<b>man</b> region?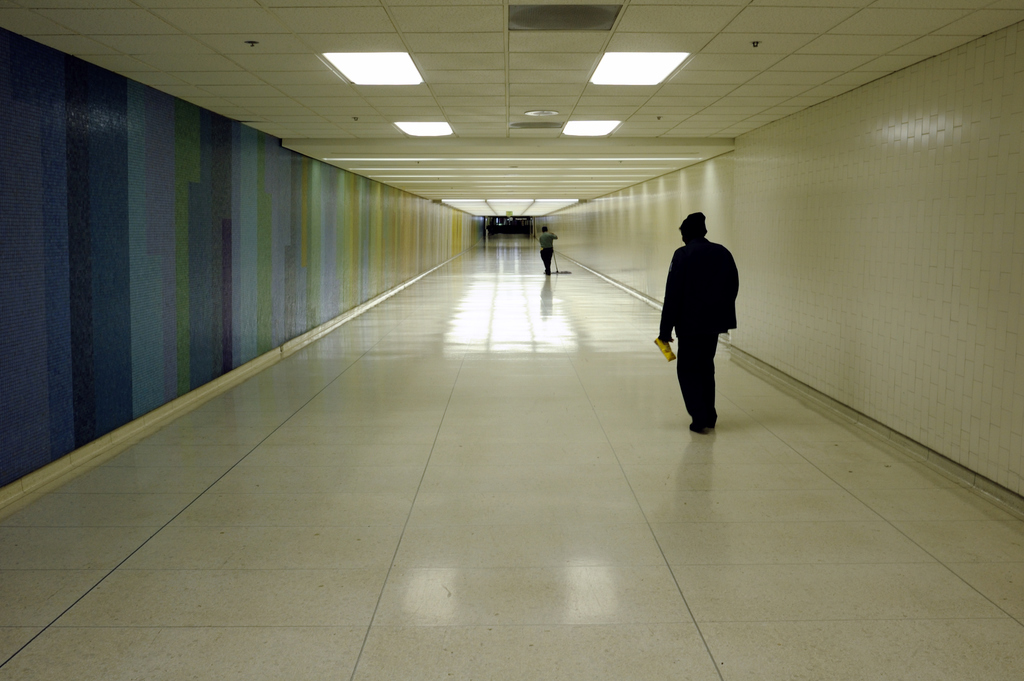
<bbox>545, 220, 556, 273</bbox>
